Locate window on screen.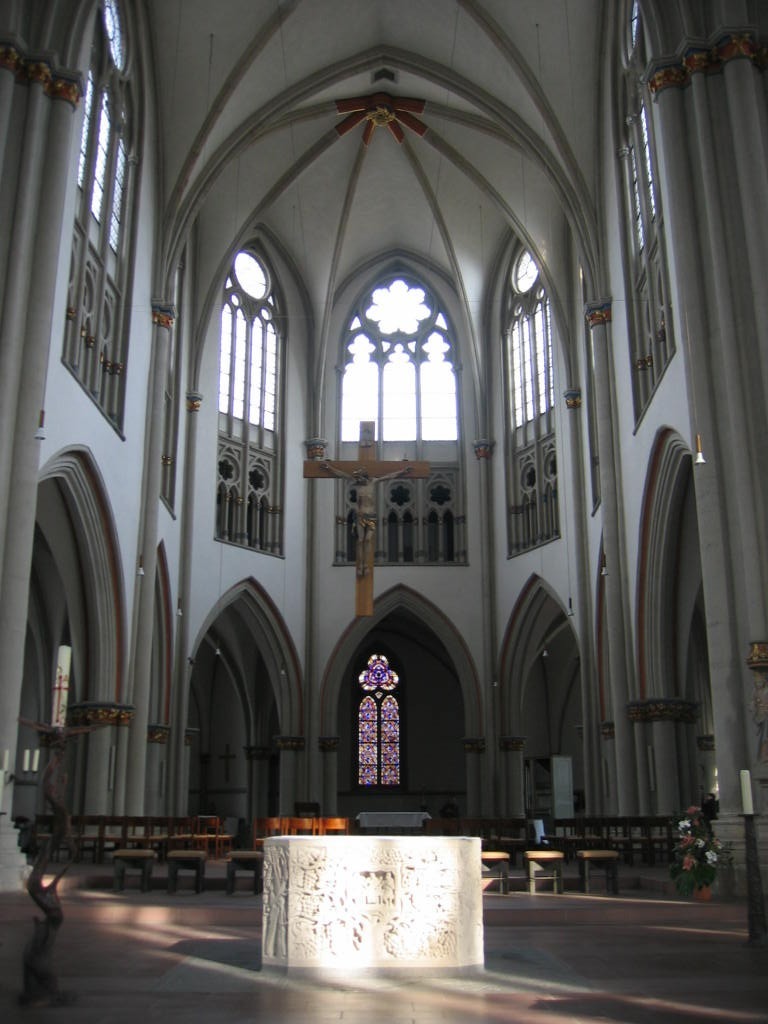
On screen at x1=611, y1=0, x2=675, y2=424.
